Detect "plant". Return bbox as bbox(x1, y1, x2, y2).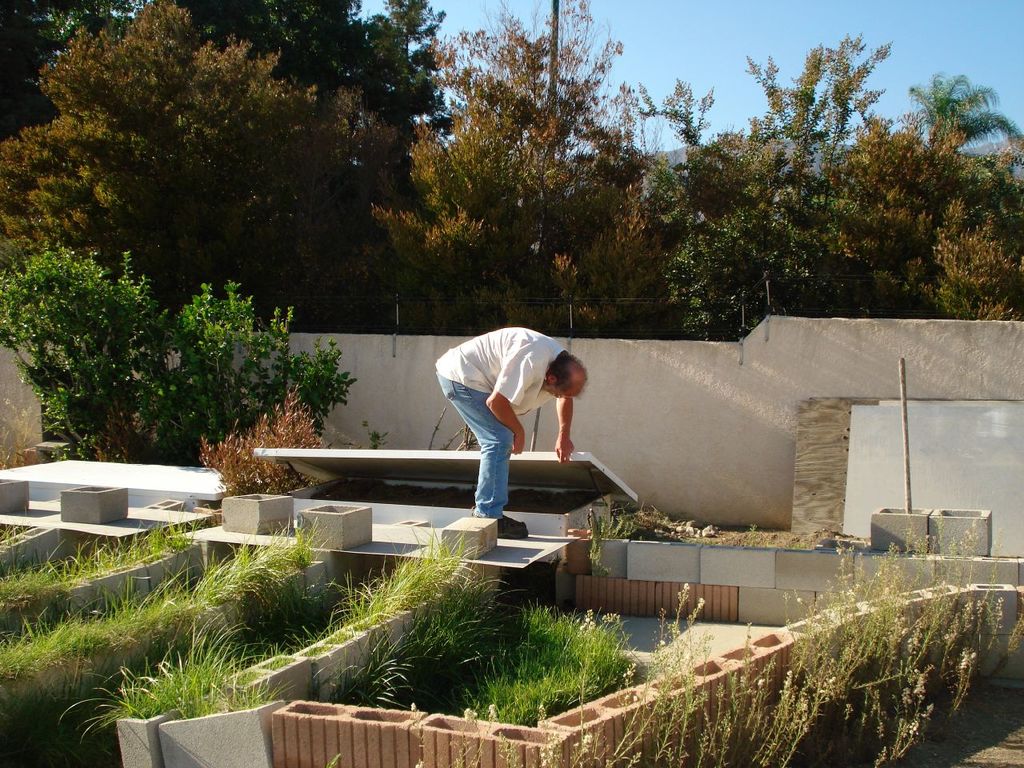
bbox(1, 404, 62, 464).
